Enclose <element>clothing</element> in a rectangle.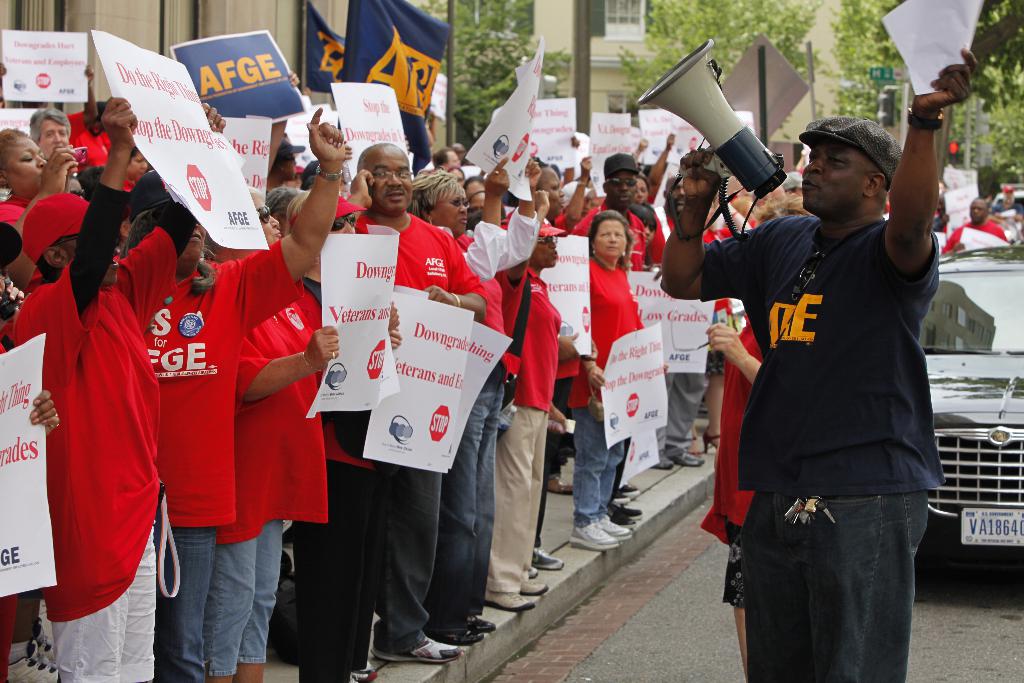
left=177, top=243, right=316, bottom=586.
